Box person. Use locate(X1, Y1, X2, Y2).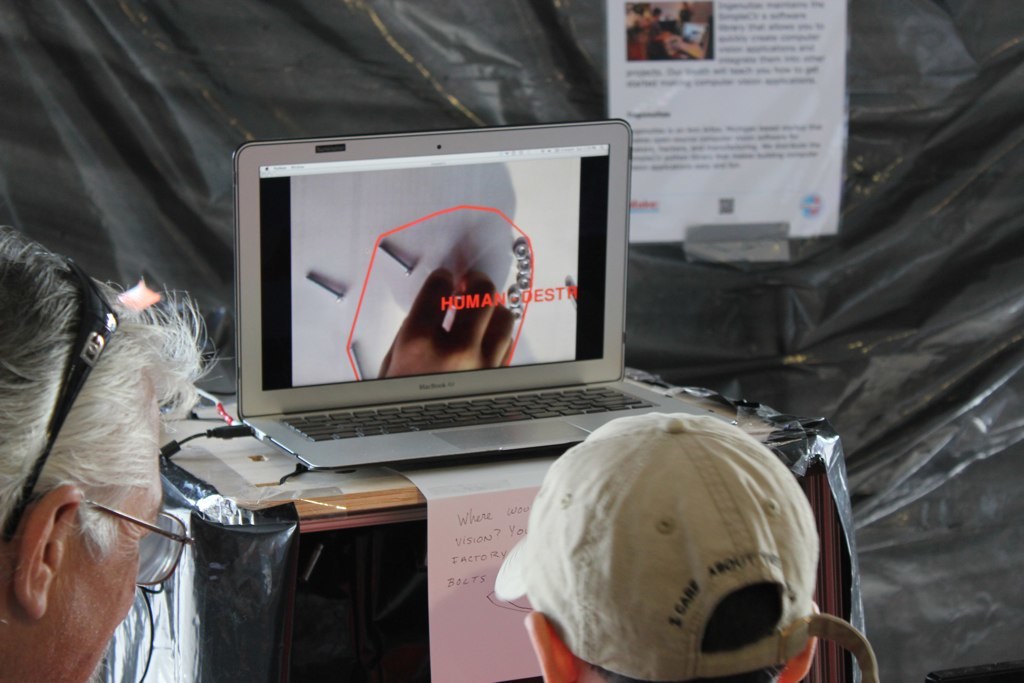
locate(0, 227, 227, 682).
